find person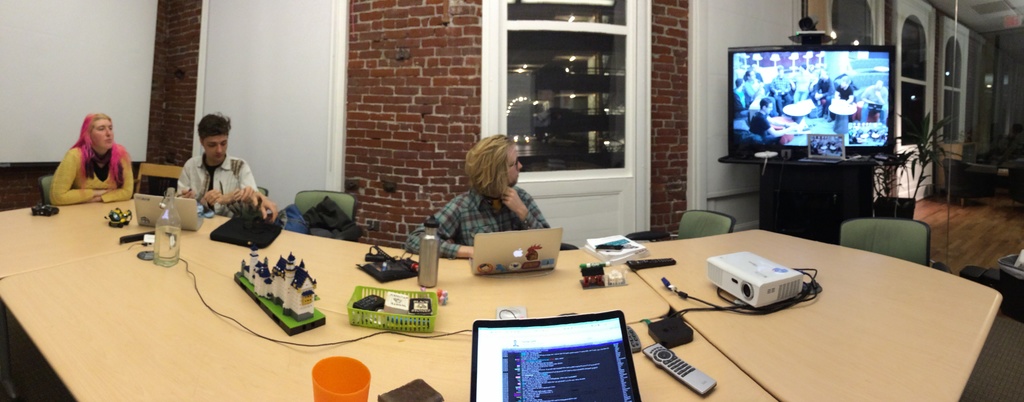
detection(47, 112, 134, 206)
